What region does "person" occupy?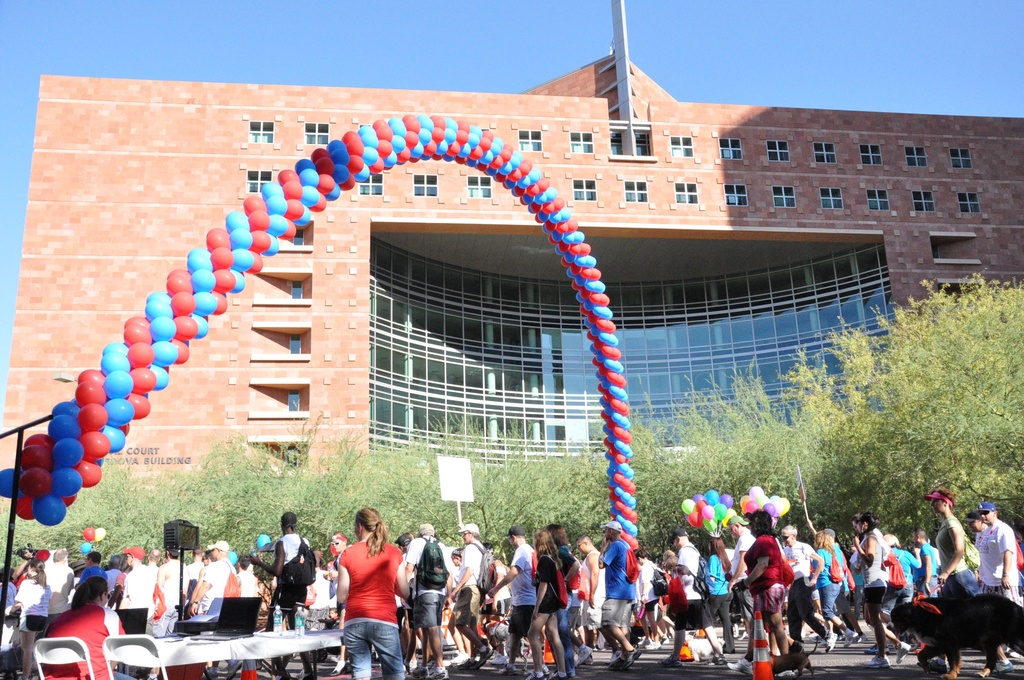
<box>330,531,346,567</box>.
